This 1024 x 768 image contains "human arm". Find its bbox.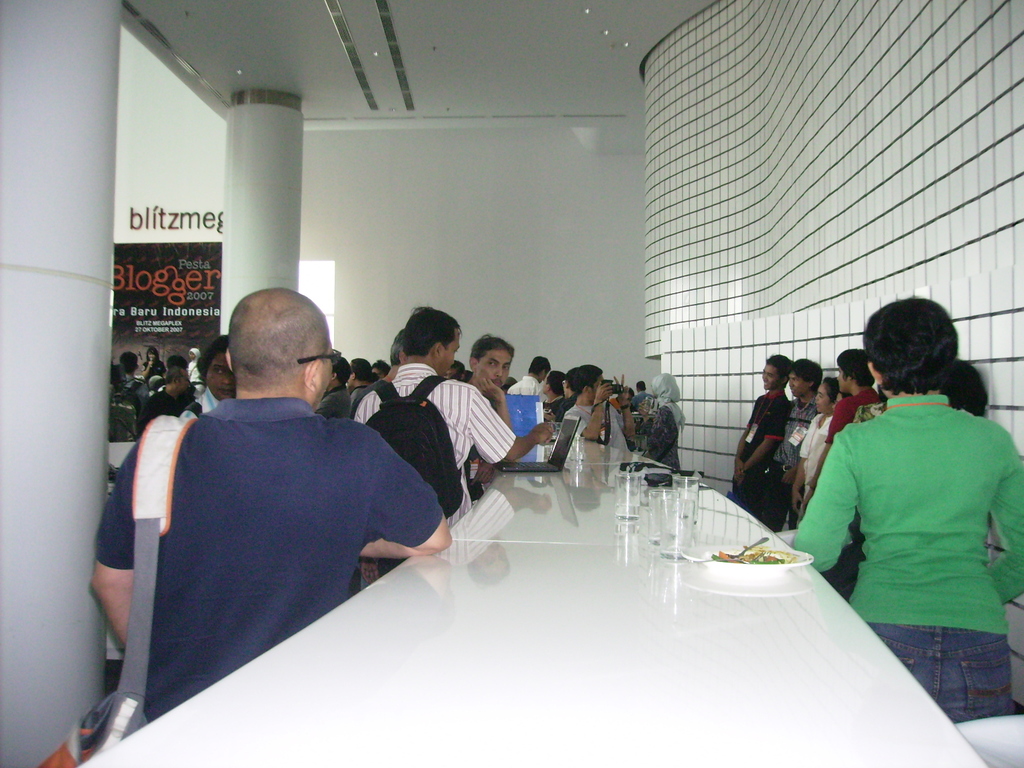
x1=814 y1=400 x2=859 y2=488.
